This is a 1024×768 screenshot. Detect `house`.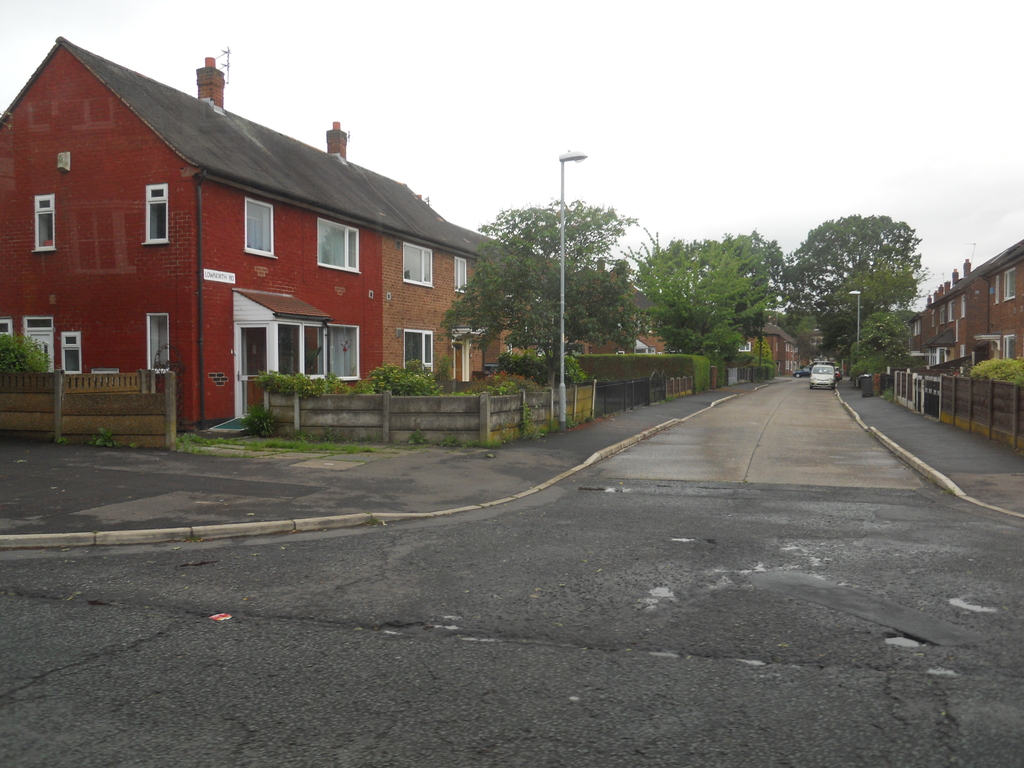
box(906, 235, 1023, 372).
